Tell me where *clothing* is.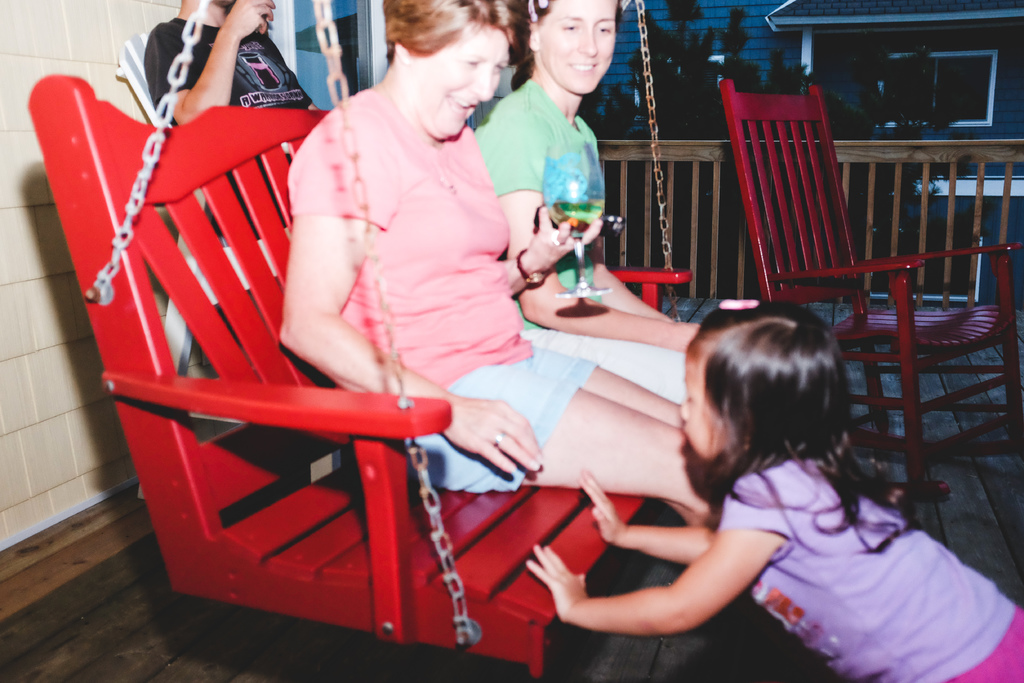
*clothing* is at (left=463, top=69, right=610, bottom=333).
